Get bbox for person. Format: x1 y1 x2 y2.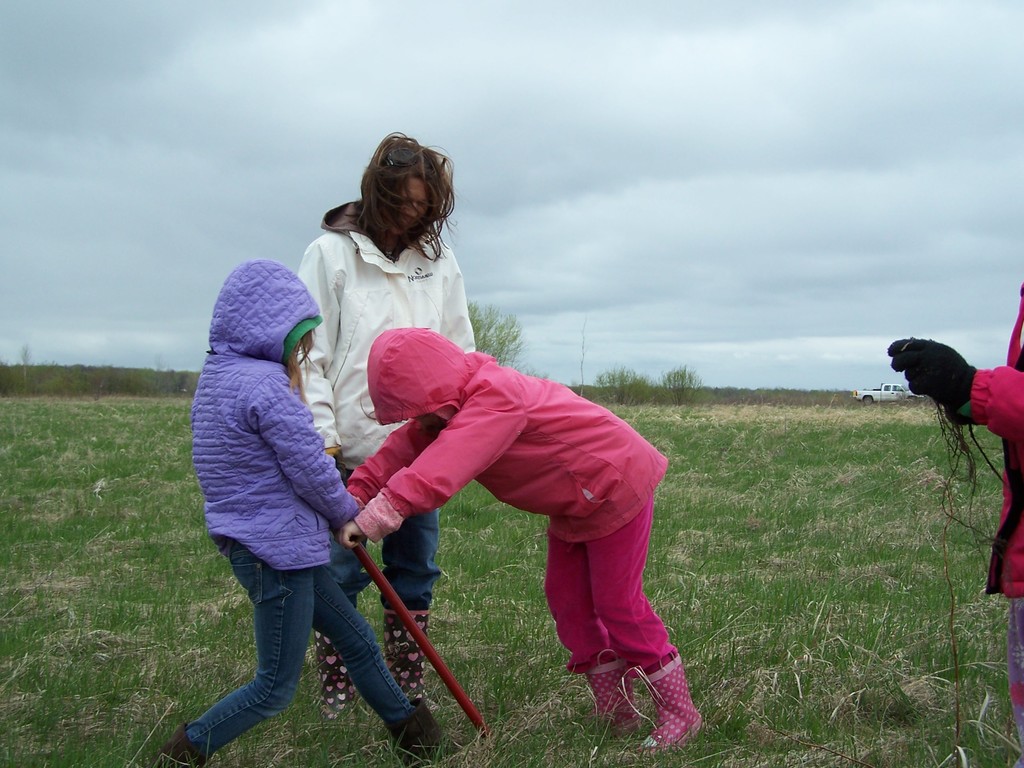
330 324 703 755.
